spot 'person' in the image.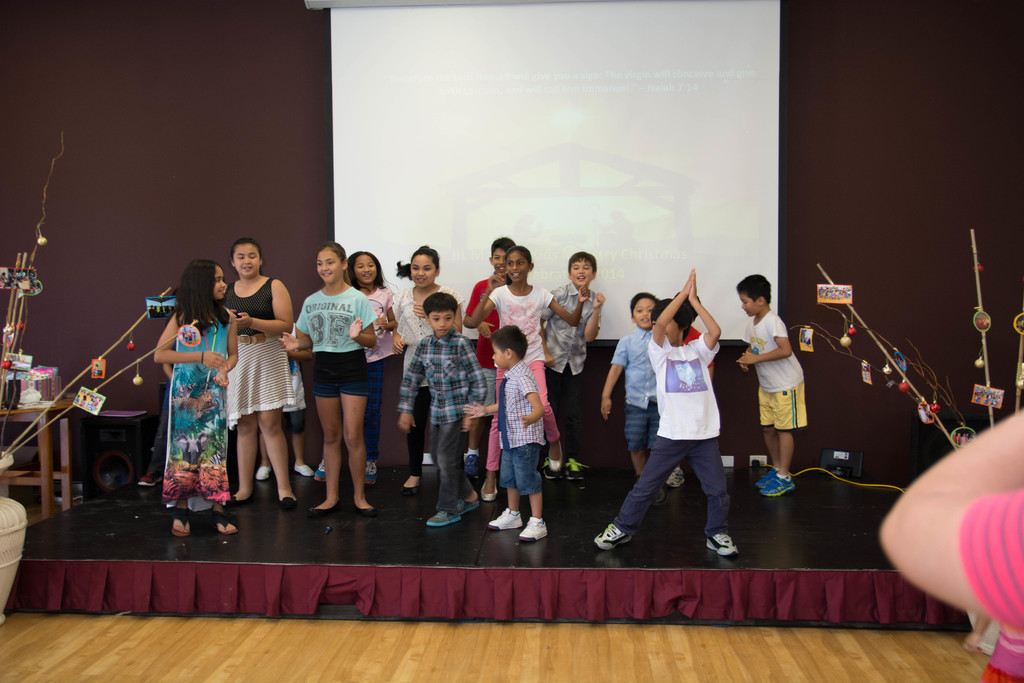
'person' found at (x1=594, y1=268, x2=742, y2=554).
